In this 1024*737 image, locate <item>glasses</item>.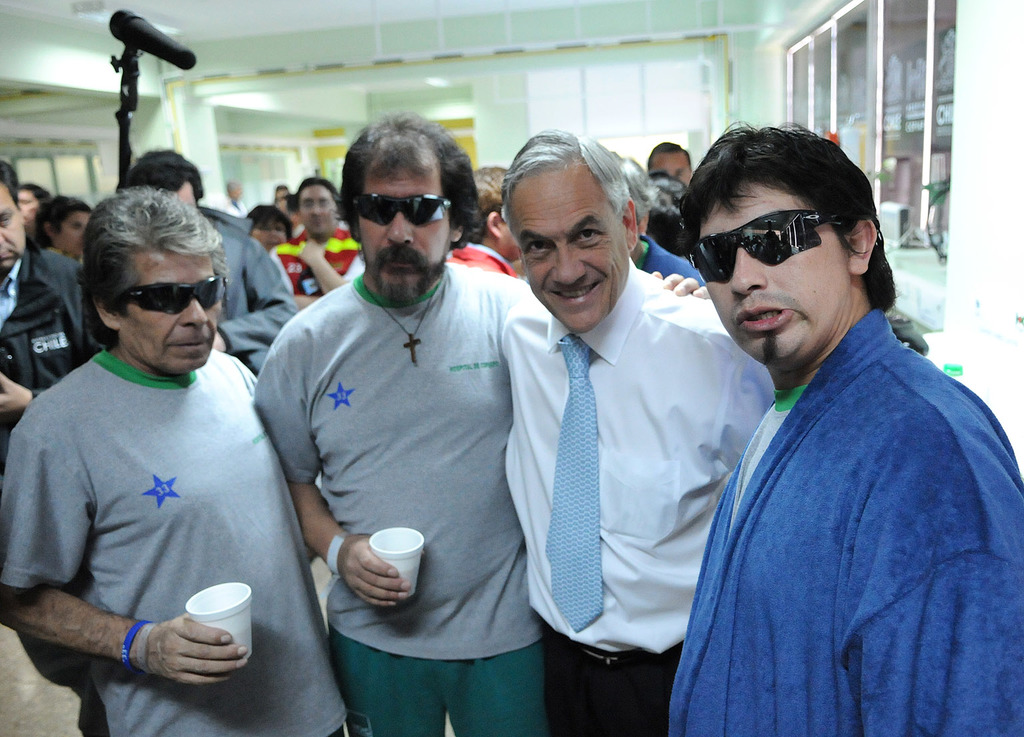
Bounding box: locate(344, 187, 465, 228).
